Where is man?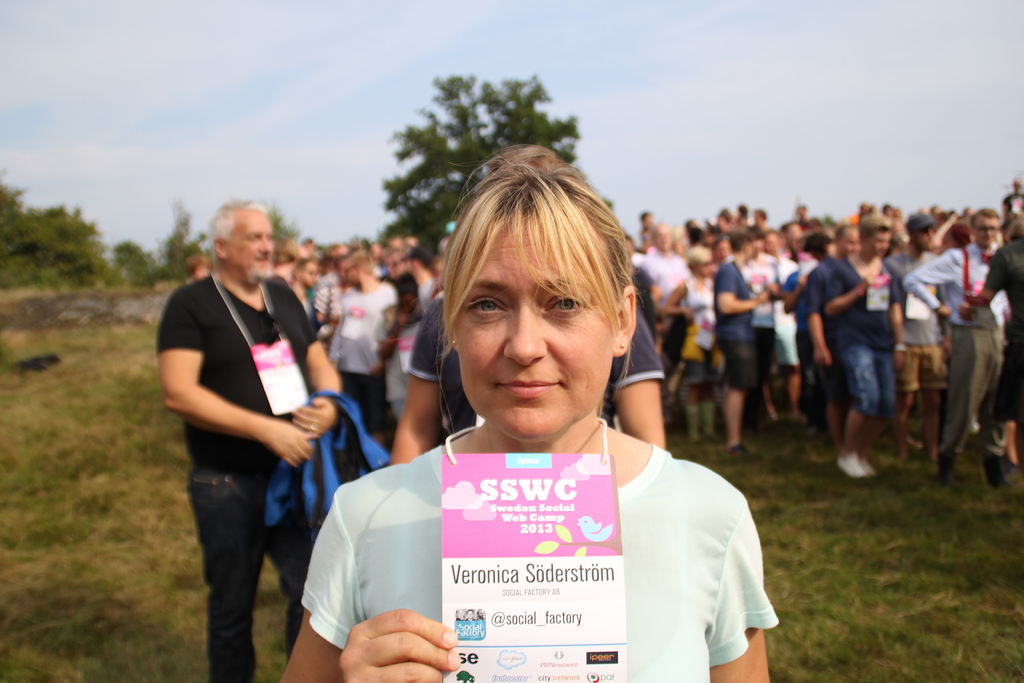
detection(826, 219, 908, 478).
